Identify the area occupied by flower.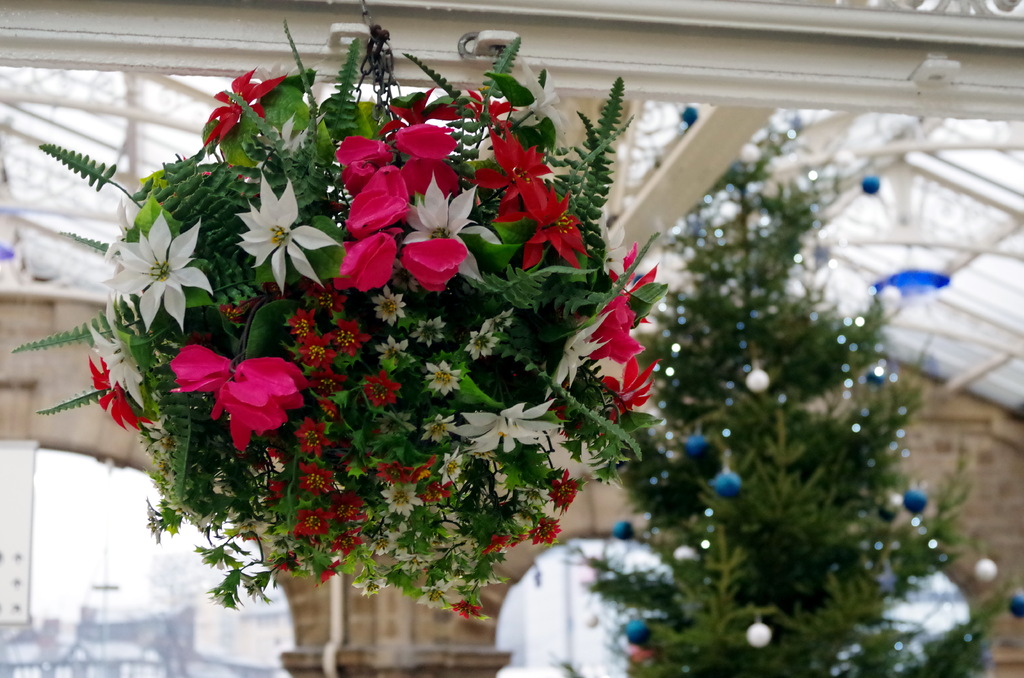
Area: Rect(495, 177, 593, 273).
